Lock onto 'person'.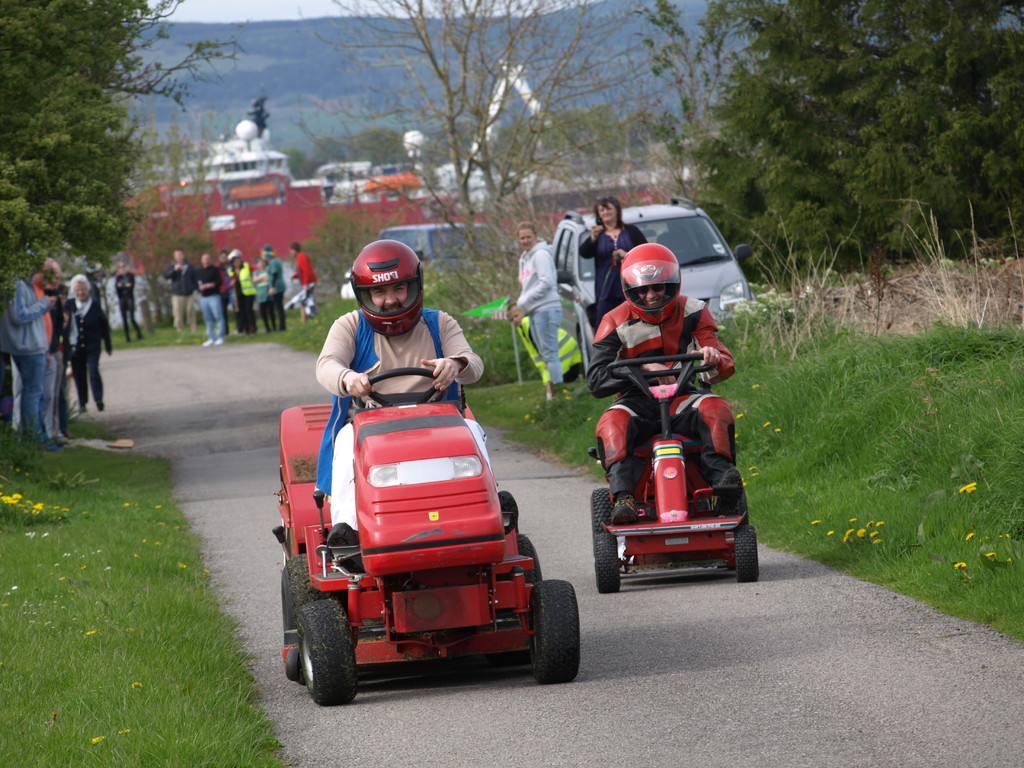
Locked: select_region(314, 236, 492, 547).
